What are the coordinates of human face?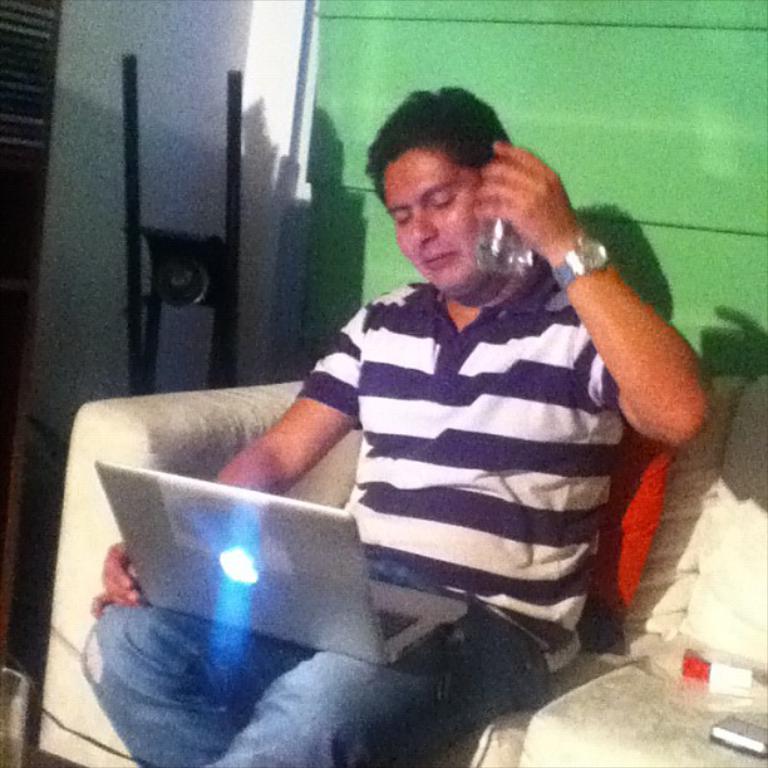
384, 157, 474, 290.
